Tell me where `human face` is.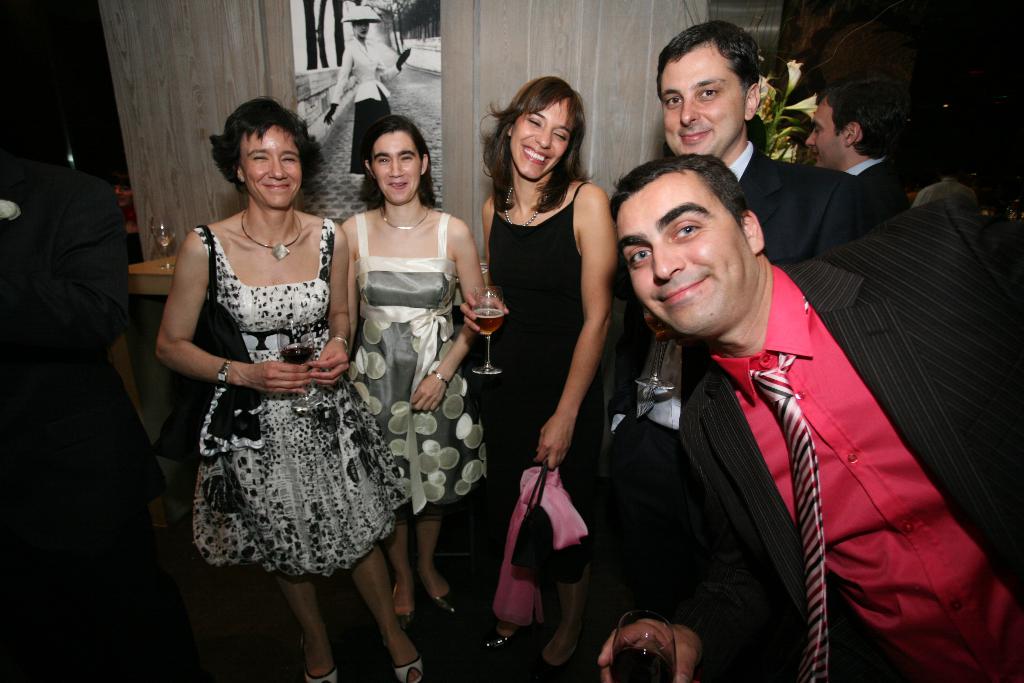
`human face` is at [left=660, top=49, right=740, bottom=159].
